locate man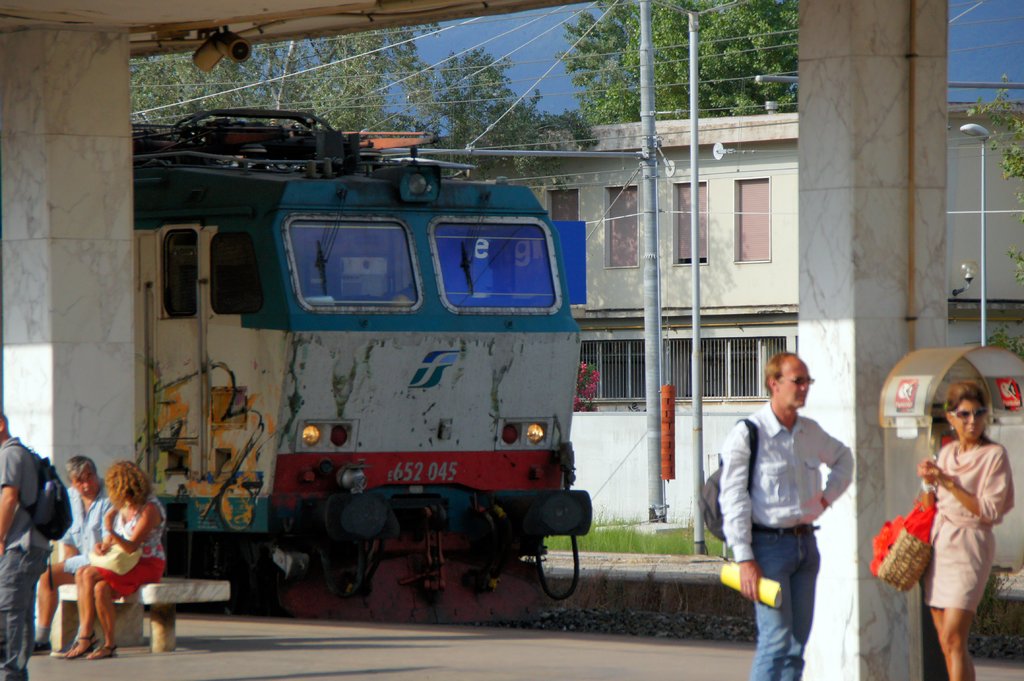
detection(0, 400, 55, 680)
